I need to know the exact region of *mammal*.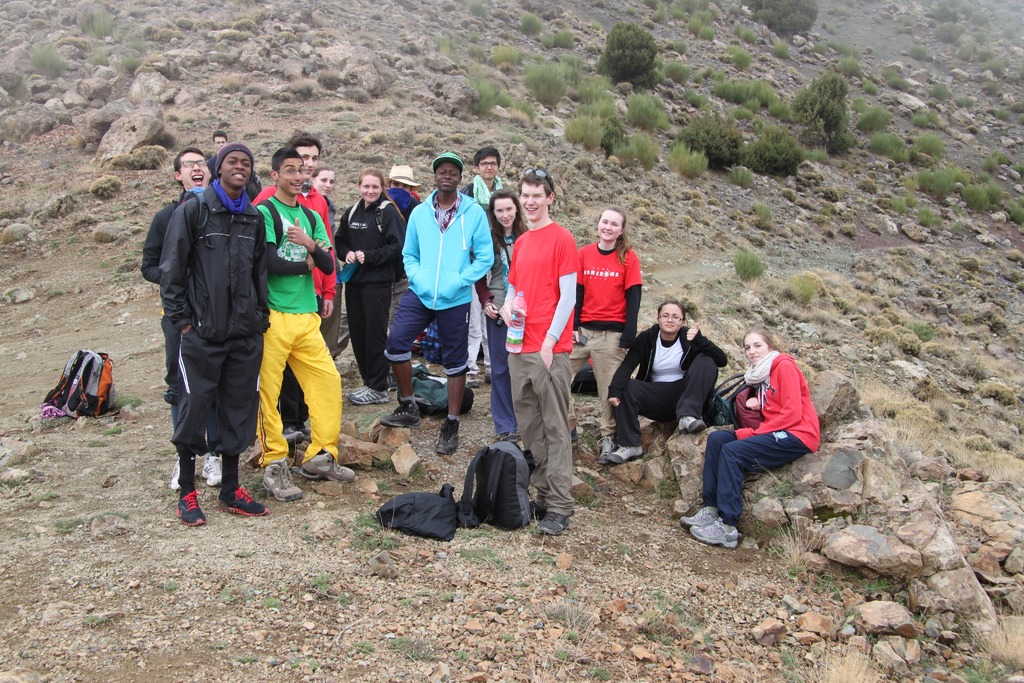
Region: <box>703,327,826,504</box>.
